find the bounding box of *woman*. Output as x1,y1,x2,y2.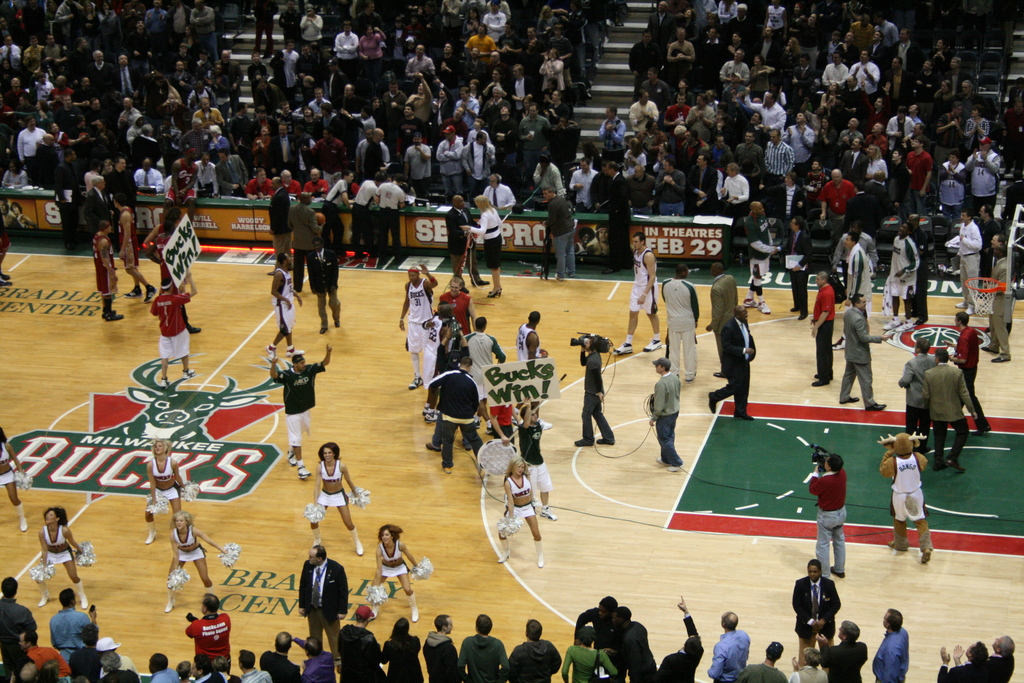
0,429,29,534.
